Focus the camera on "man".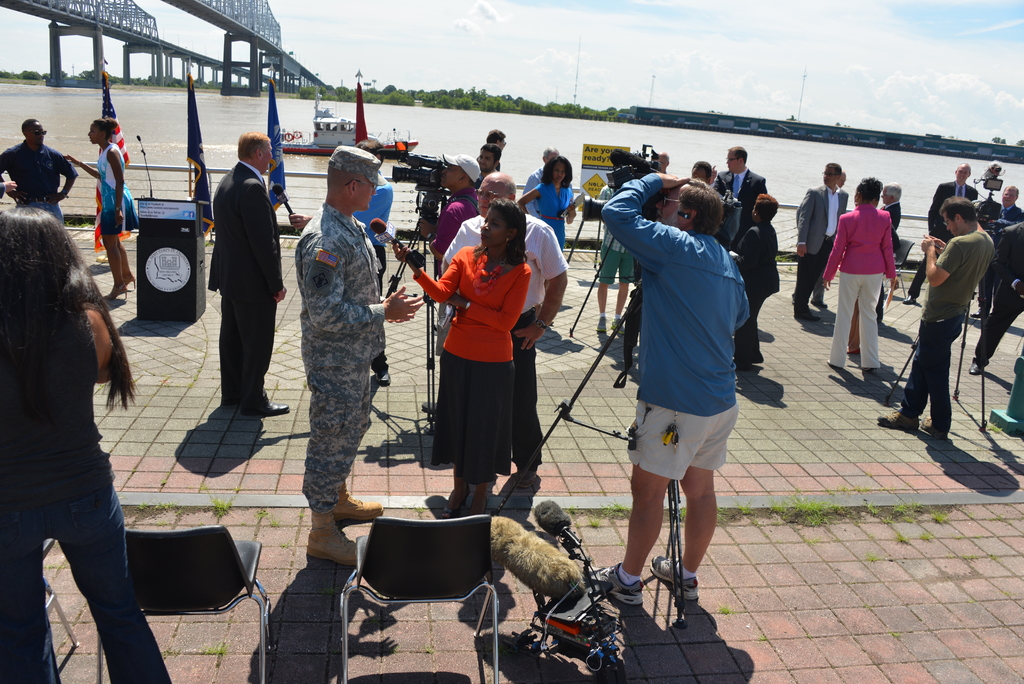
Focus region: {"x1": 654, "y1": 152, "x2": 668, "y2": 170}.
